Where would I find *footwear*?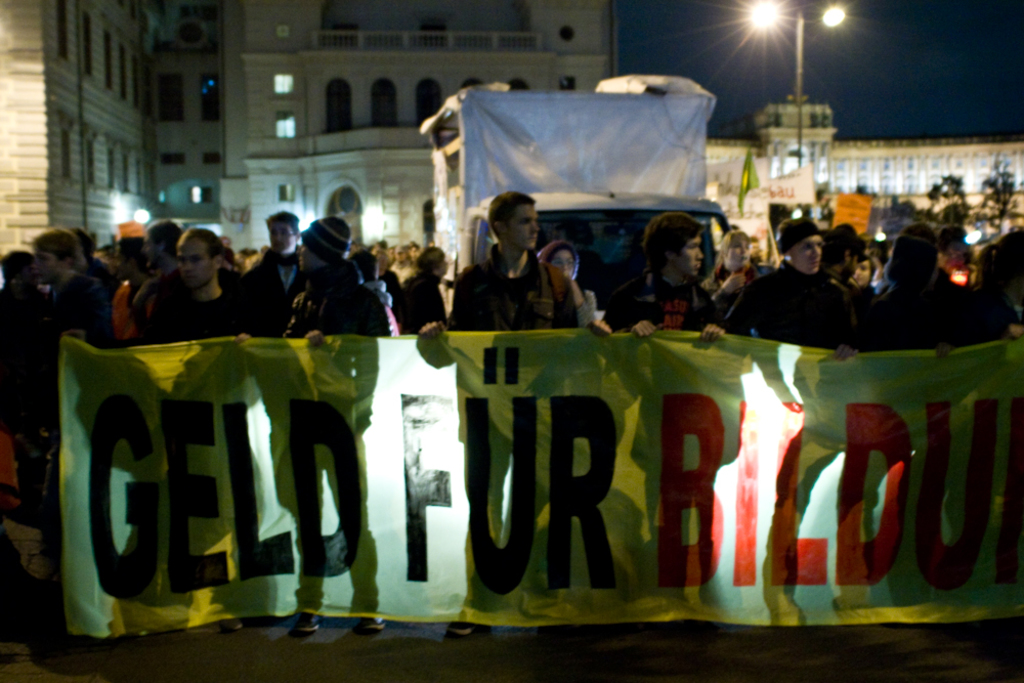
At 351:617:390:638.
